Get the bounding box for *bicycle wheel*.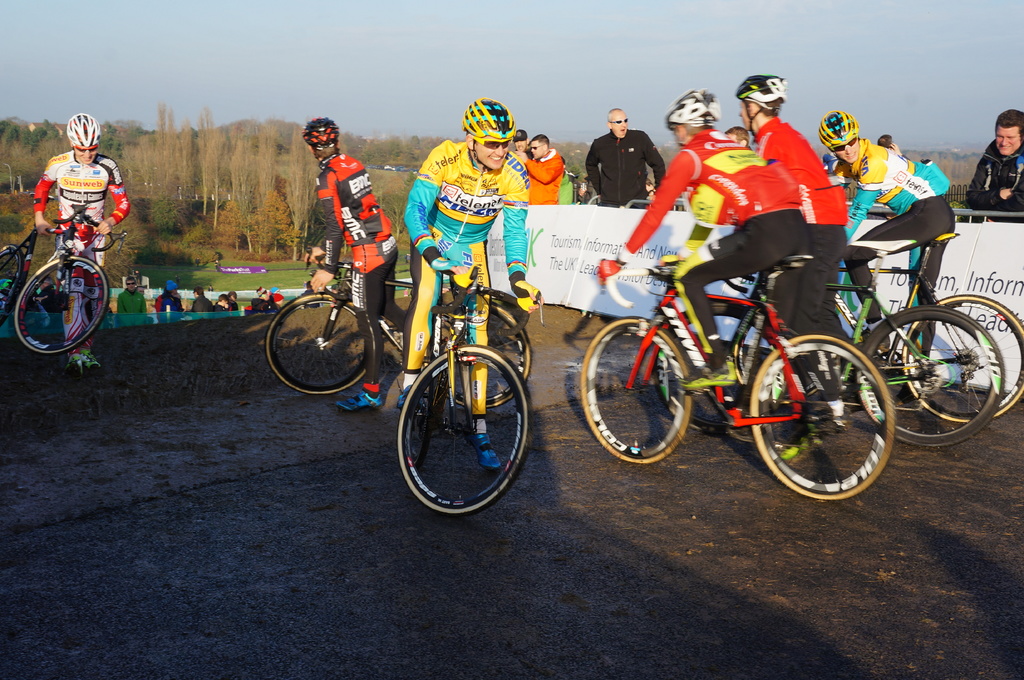
[853, 305, 1003, 447].
